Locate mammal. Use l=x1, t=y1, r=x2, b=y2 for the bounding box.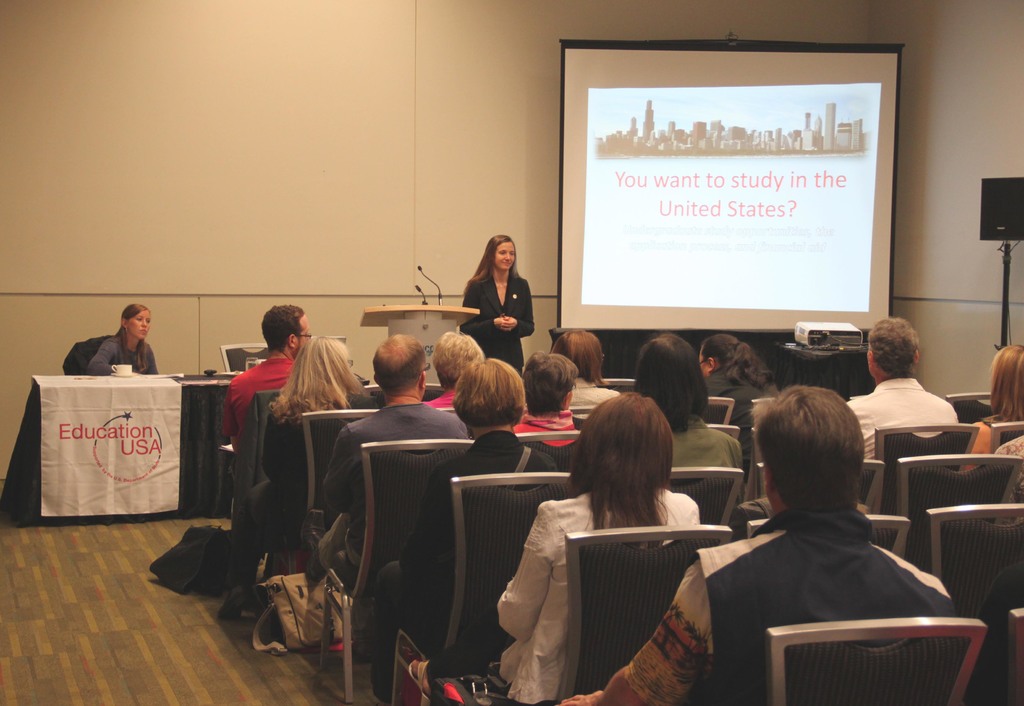
l=991, t=430, r=1023, b=523.
